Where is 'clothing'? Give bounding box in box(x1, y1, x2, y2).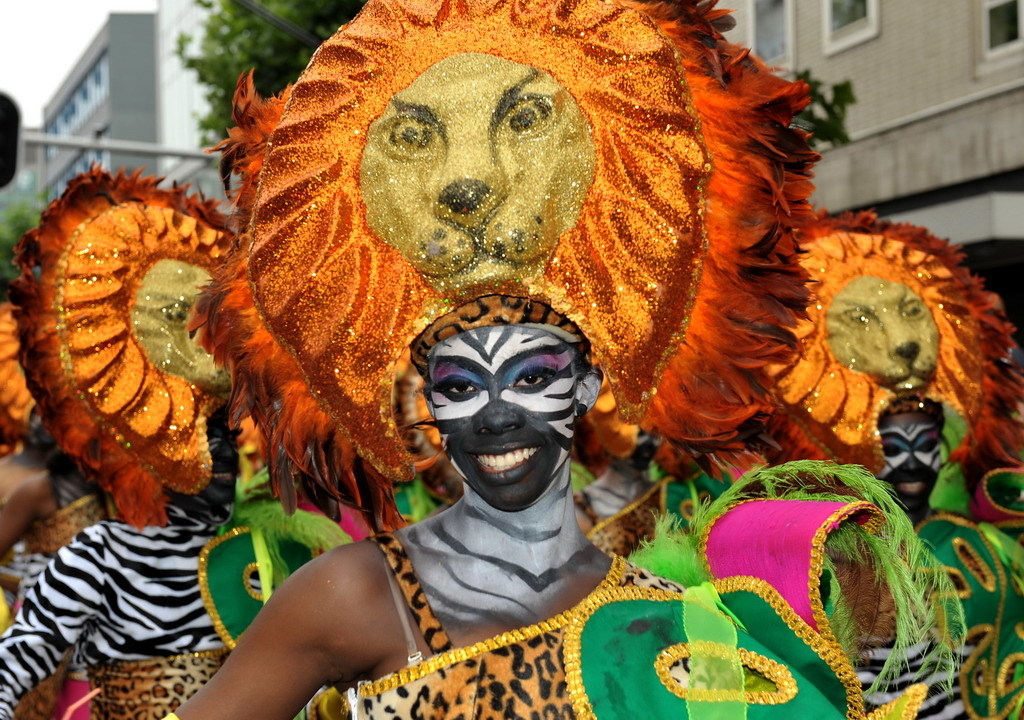
box(818, 497, 1023, 719).
